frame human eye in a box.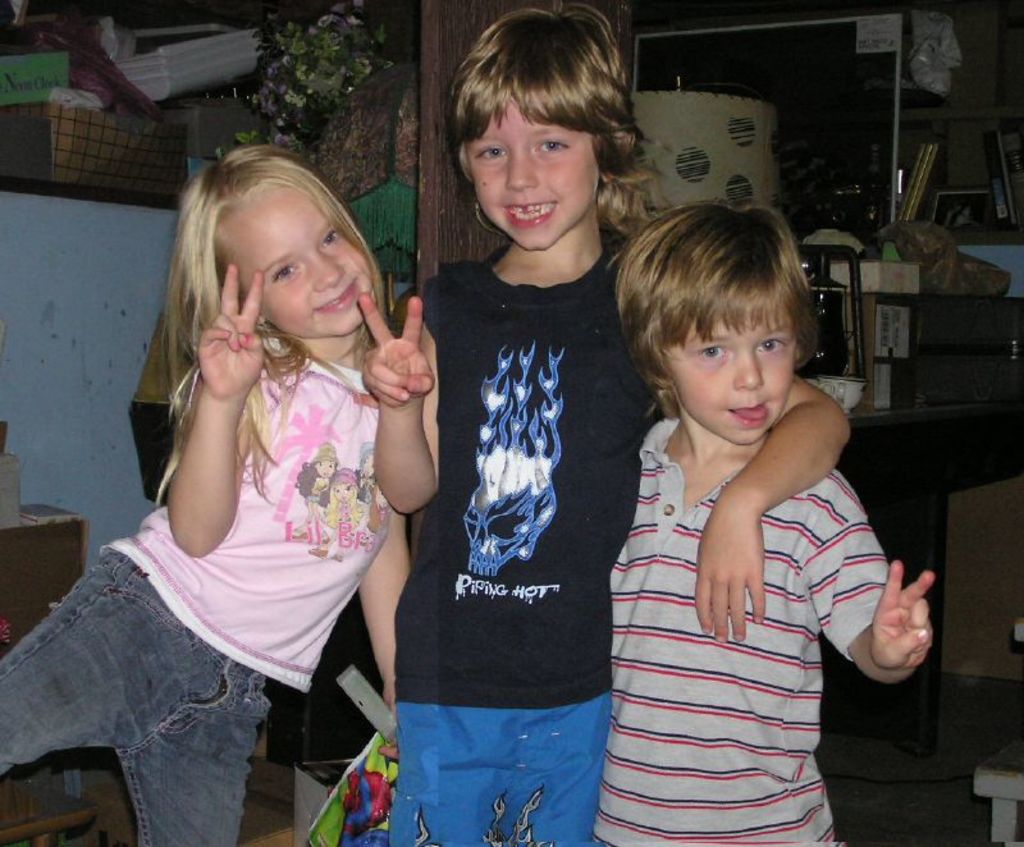
466,145,507,164.
